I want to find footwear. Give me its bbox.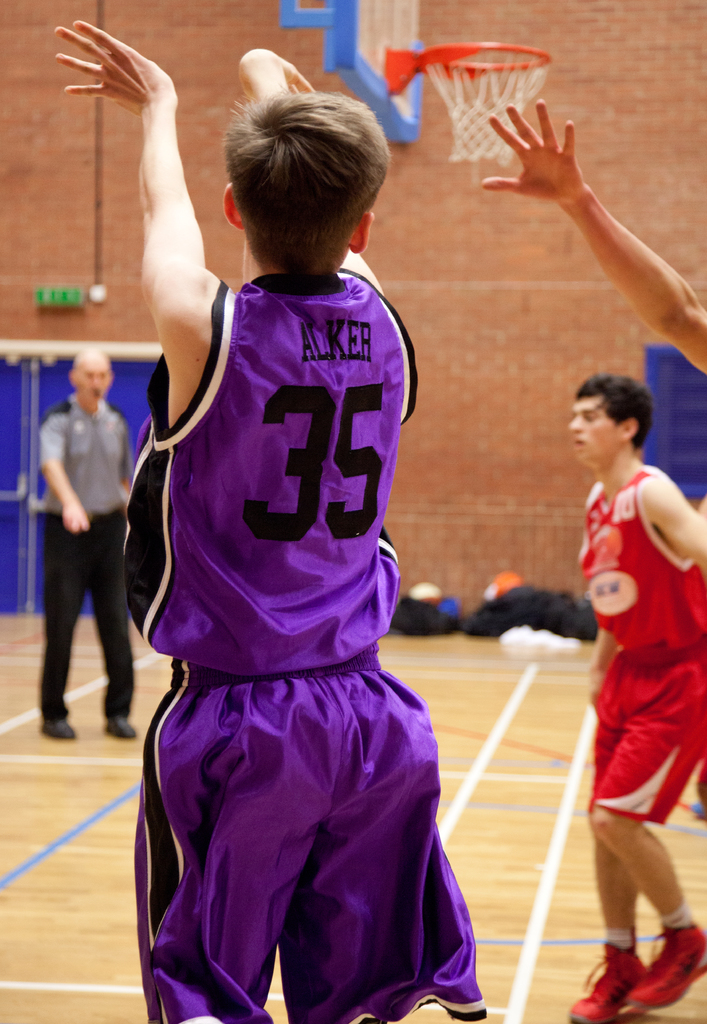
{"left": 625, "top": 903, "right": 706, "bottom": 1015}.
